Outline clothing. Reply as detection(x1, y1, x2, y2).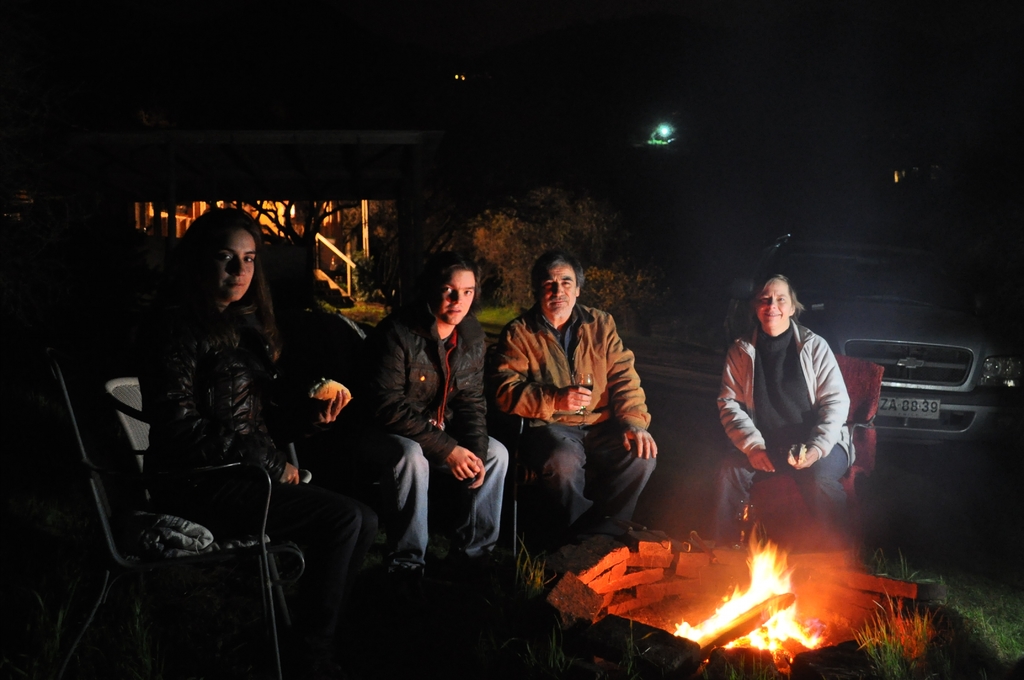
detection(722, 281, 873, 538).
